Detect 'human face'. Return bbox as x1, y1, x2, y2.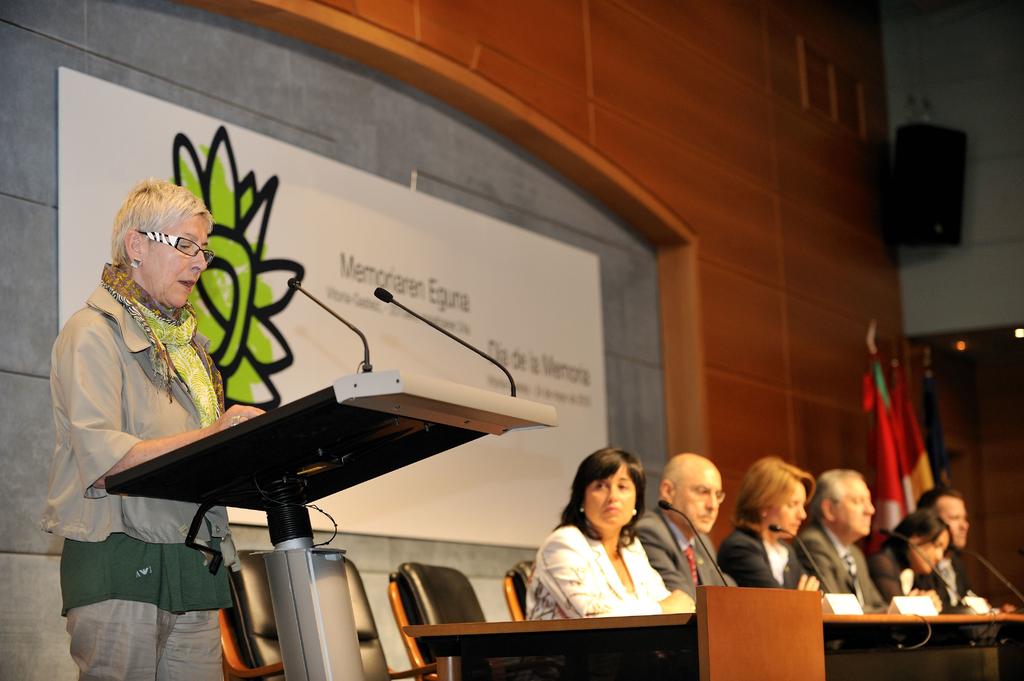
915, 531, 947, 576.
